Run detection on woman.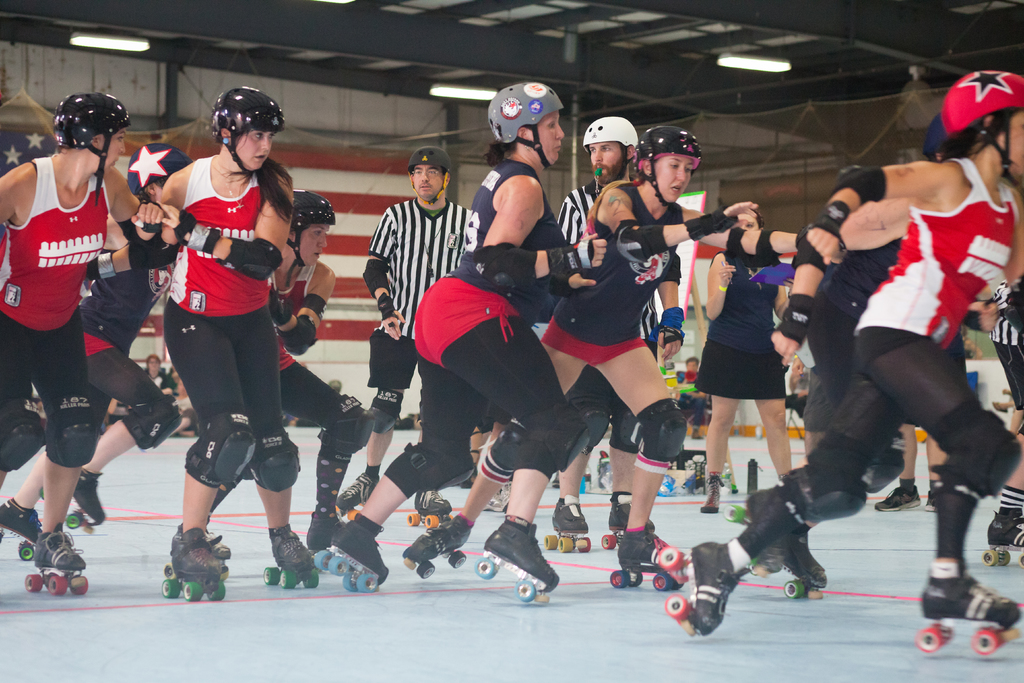
Result: bbox=(397, 125, 758, 565).
